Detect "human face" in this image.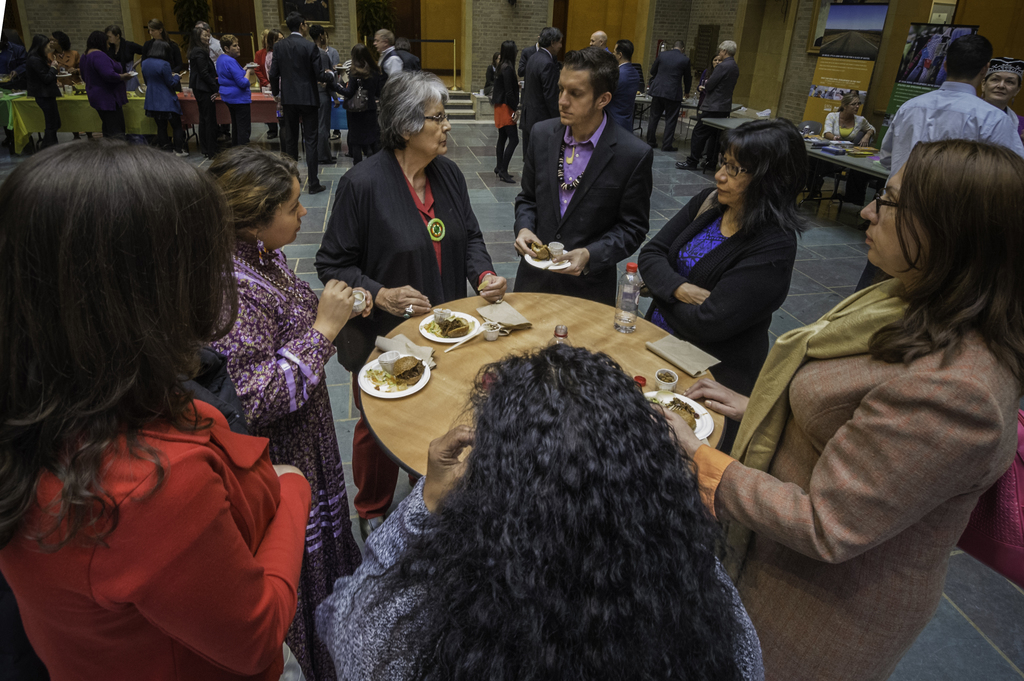
Detection: {"x1": 717, "y1": 49, "x2": 726, "y2": 61}.
